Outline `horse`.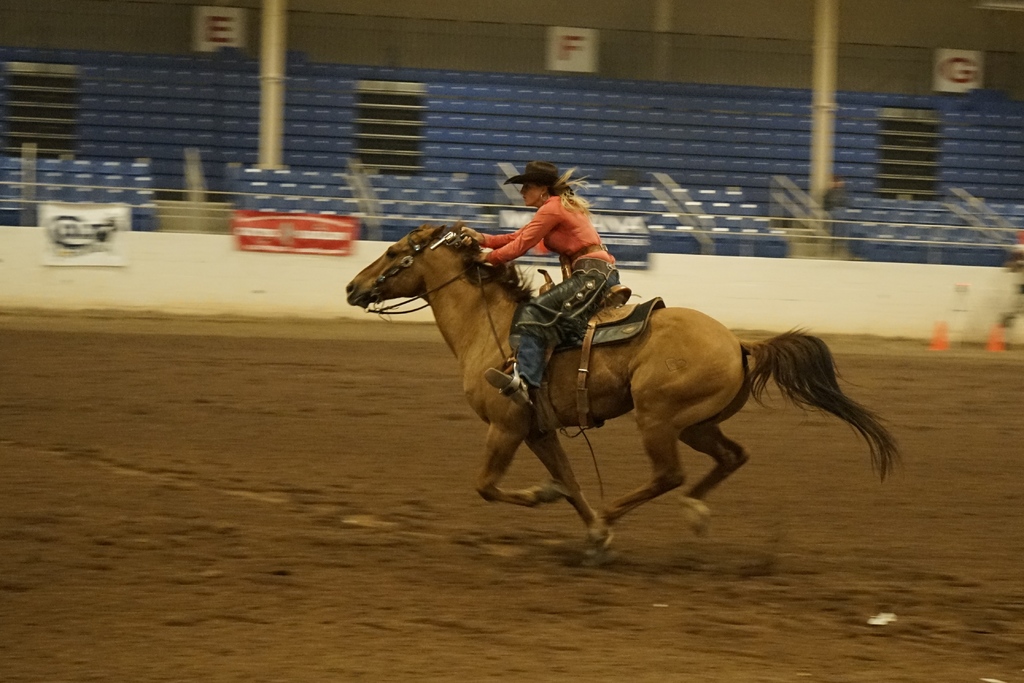
Outline: bbox(342, 215, 908, 565).
